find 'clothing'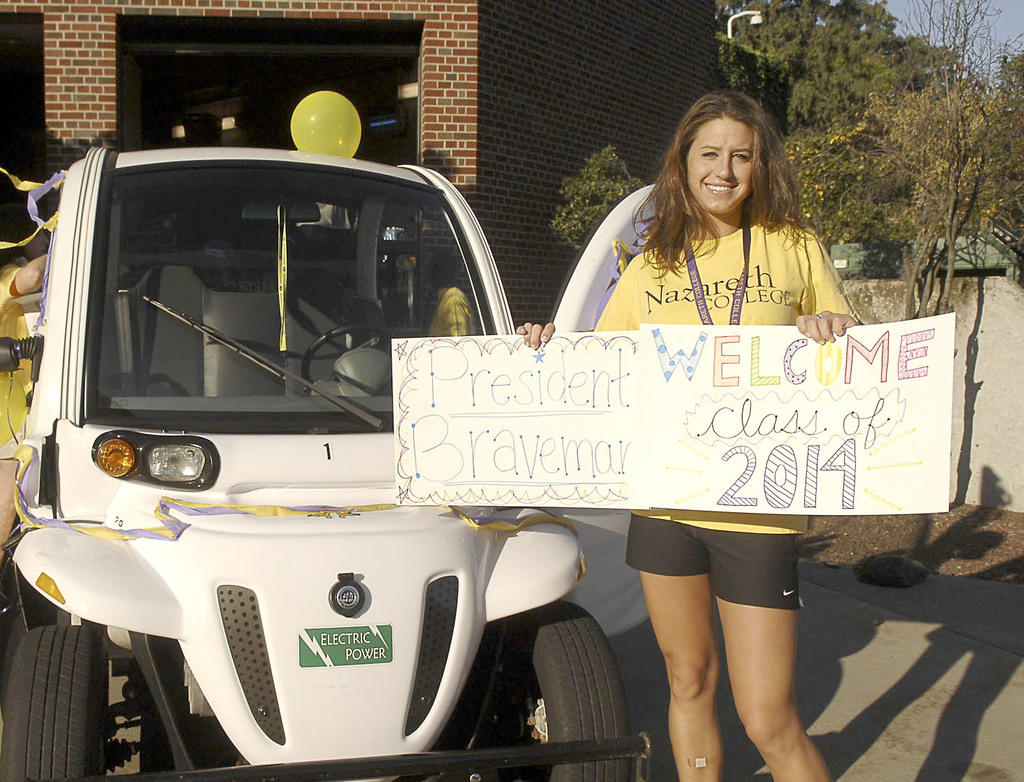
427,282,479,338
